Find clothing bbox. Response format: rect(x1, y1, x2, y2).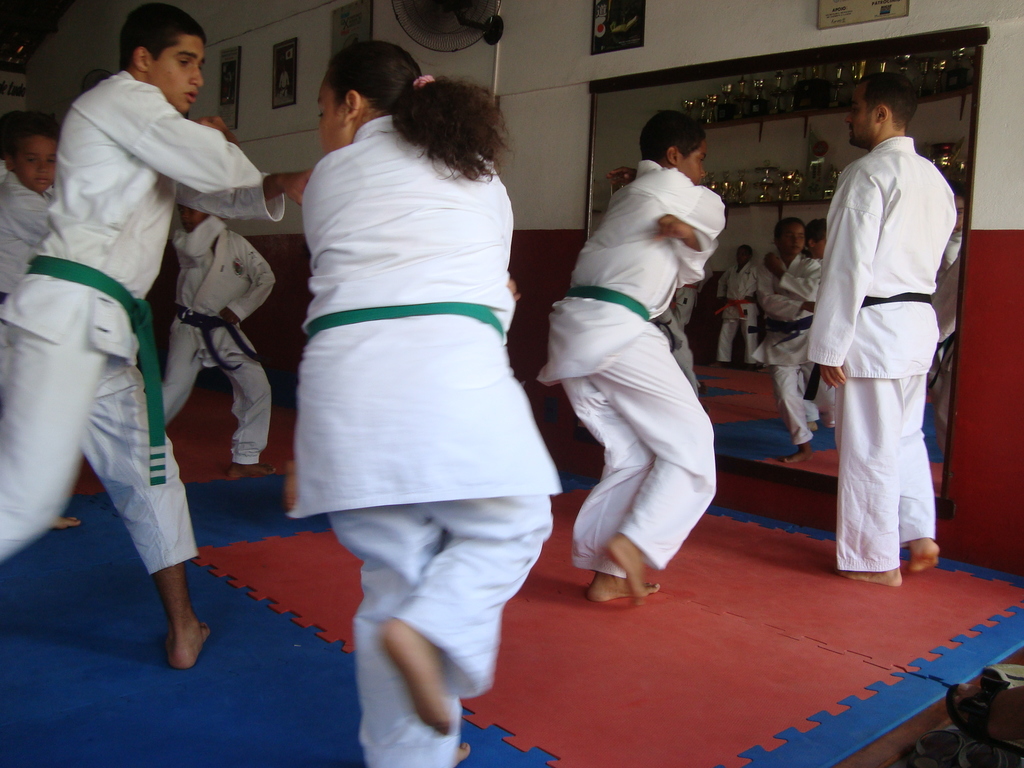
rect(653, 305, 698, 396).
